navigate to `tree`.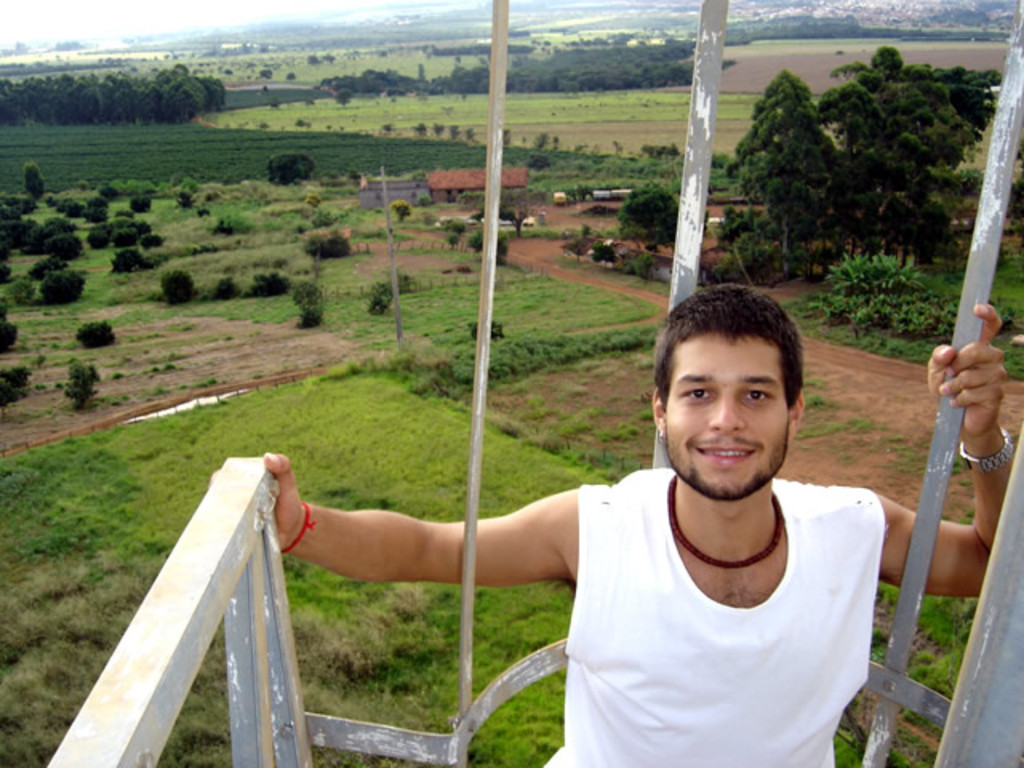
Navigation target: region(498, 205, 546, 240).
